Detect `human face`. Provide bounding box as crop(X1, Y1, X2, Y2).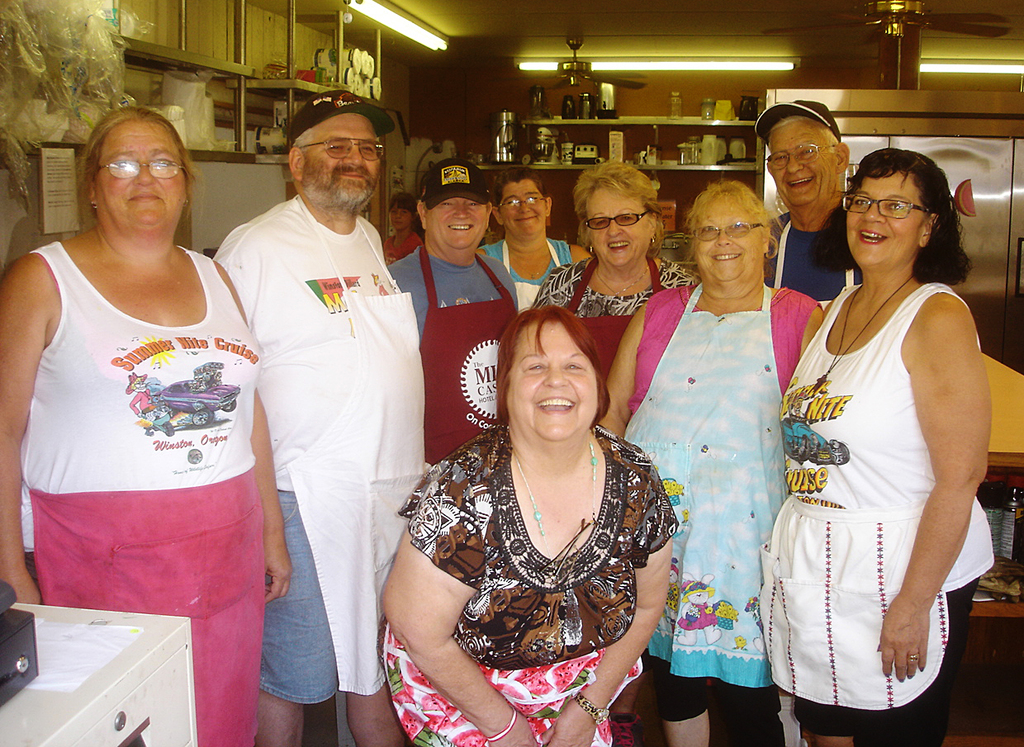
crop(847, 173, 927, 272).
